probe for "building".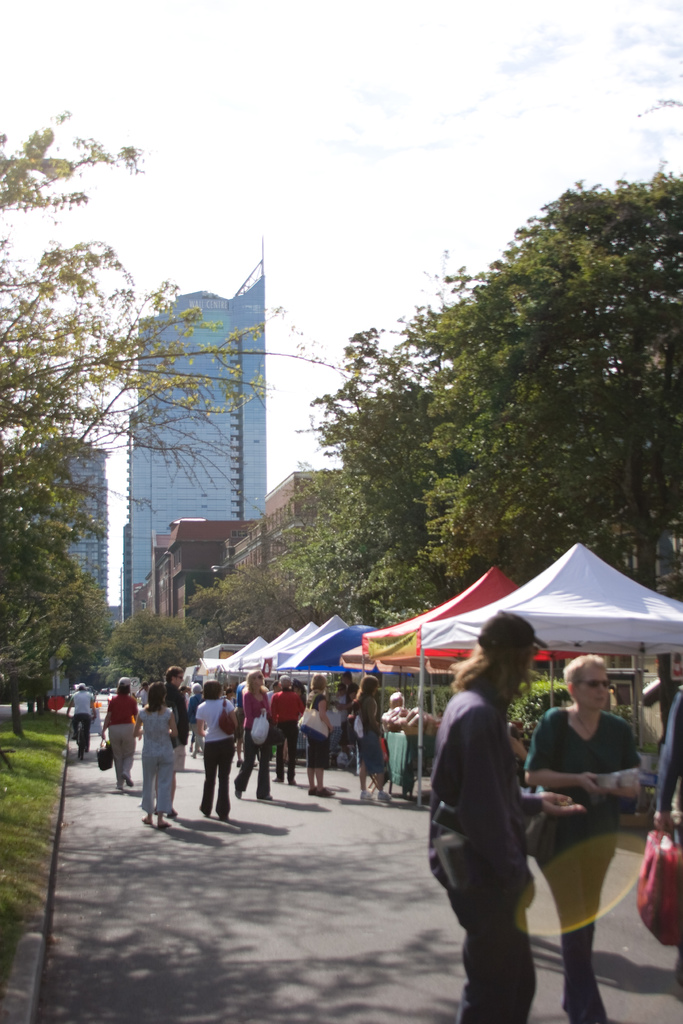
Probe result: (121, 239, 265, 628).
